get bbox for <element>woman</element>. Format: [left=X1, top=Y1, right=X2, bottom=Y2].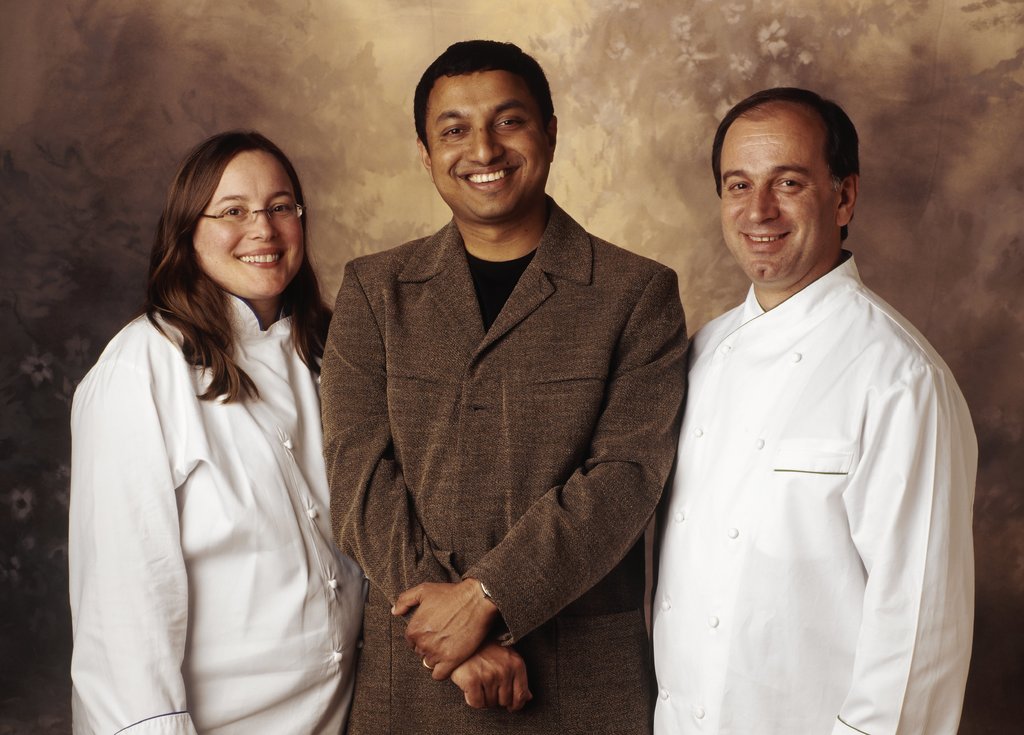
[left=54, top=109, right=373, bottom=729].
